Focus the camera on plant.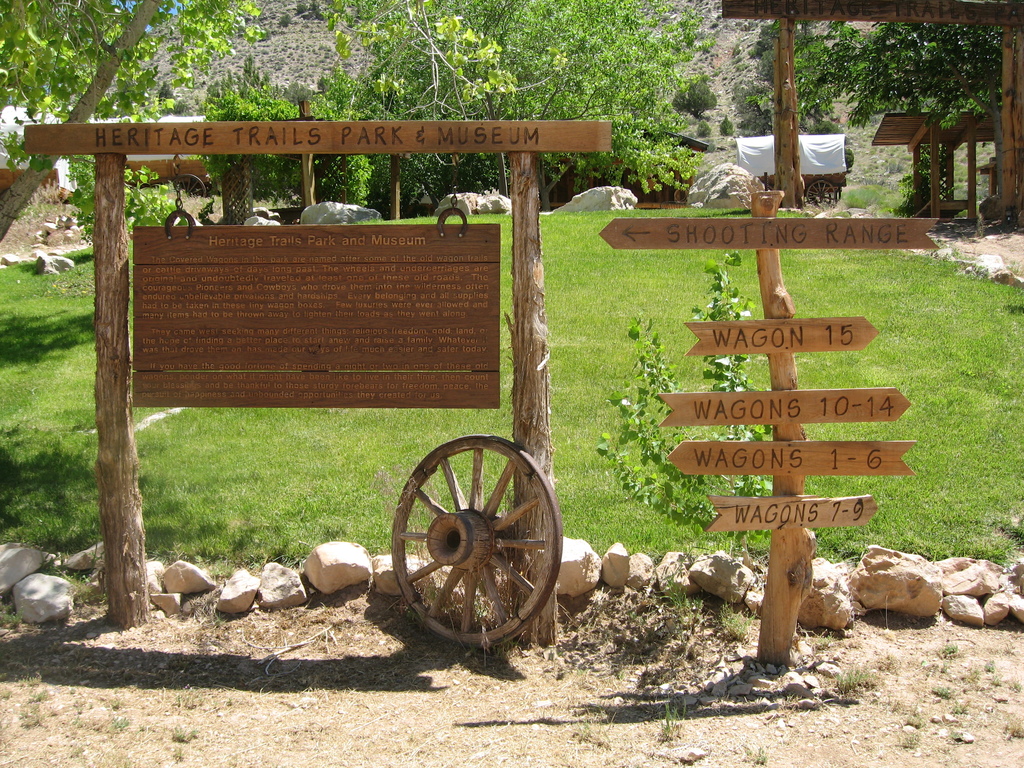
Focus region: {"left": 0, "top": 125, "right": 30, "bottom": 173}.
